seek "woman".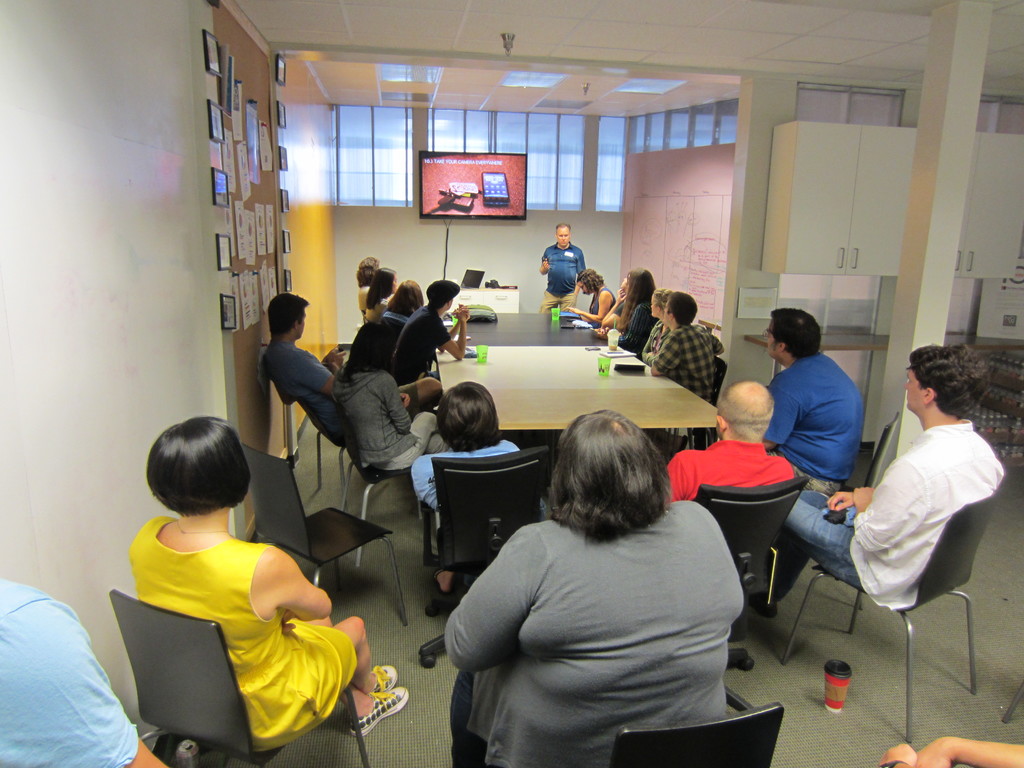
x1=363 y1=268 x2=400 y2=315.
